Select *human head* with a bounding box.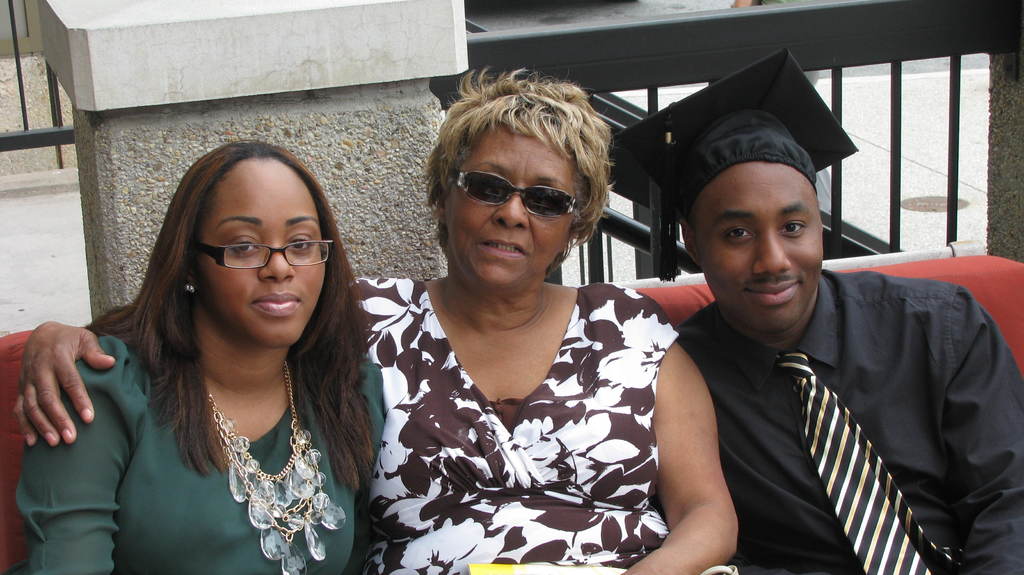
bbox=(431, 77, 603, 291).
